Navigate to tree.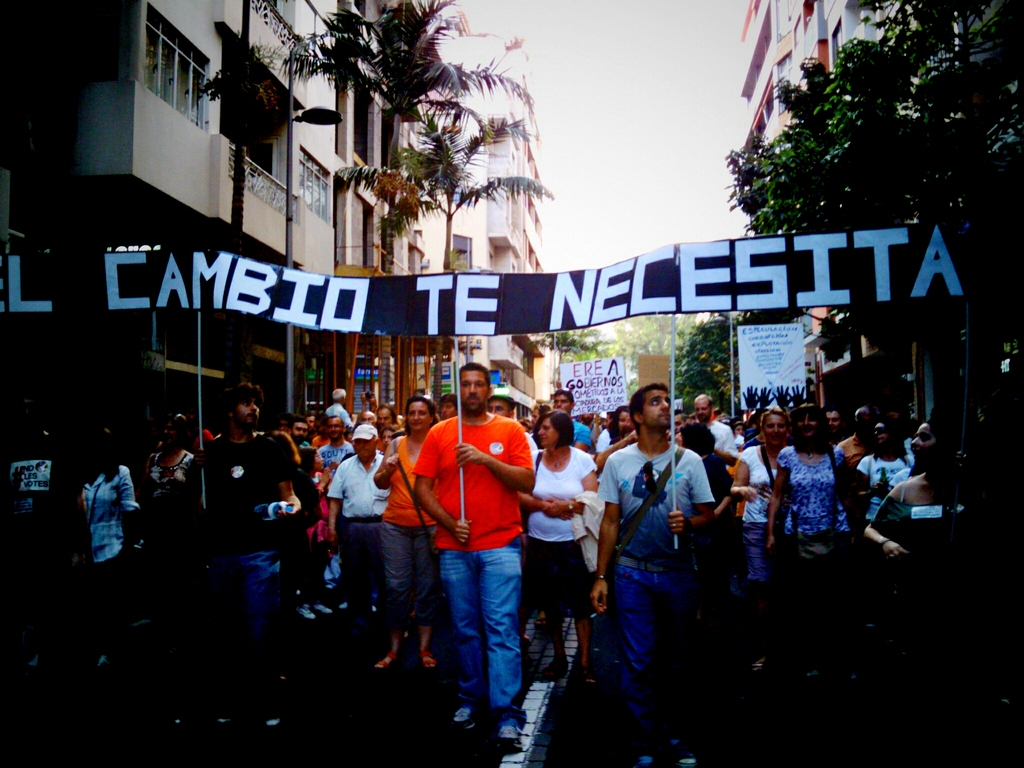
Navigation target: 538, 324, 605, 367.
